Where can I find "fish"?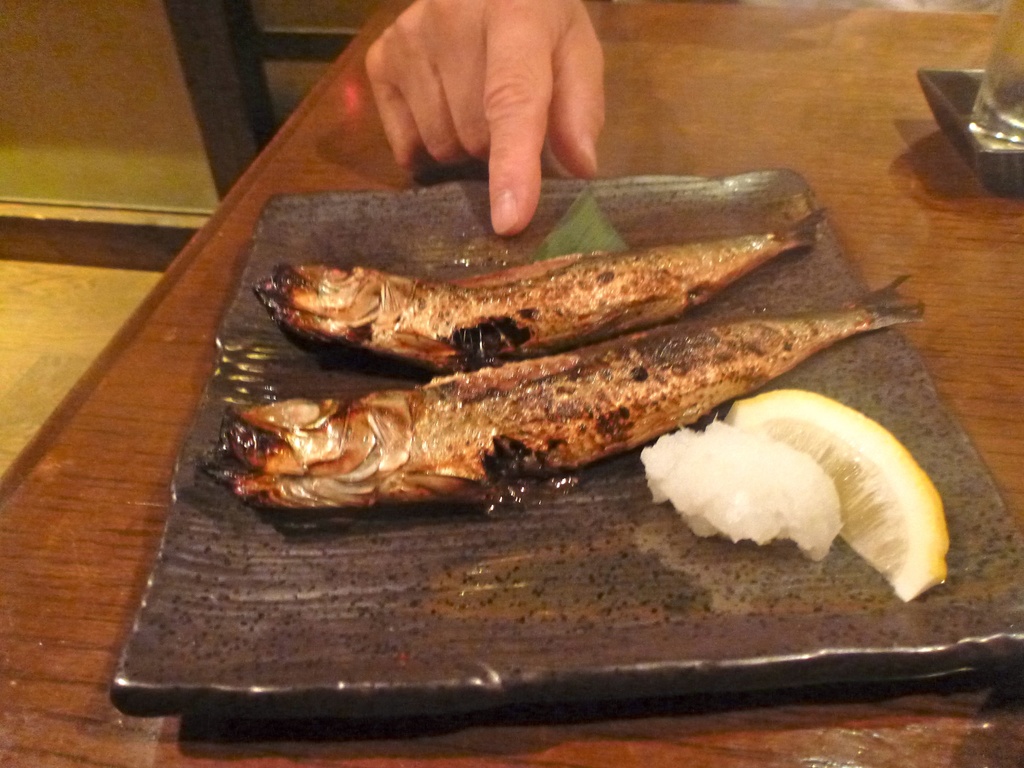
You can find it at locate(253, 211, 829, 376).
